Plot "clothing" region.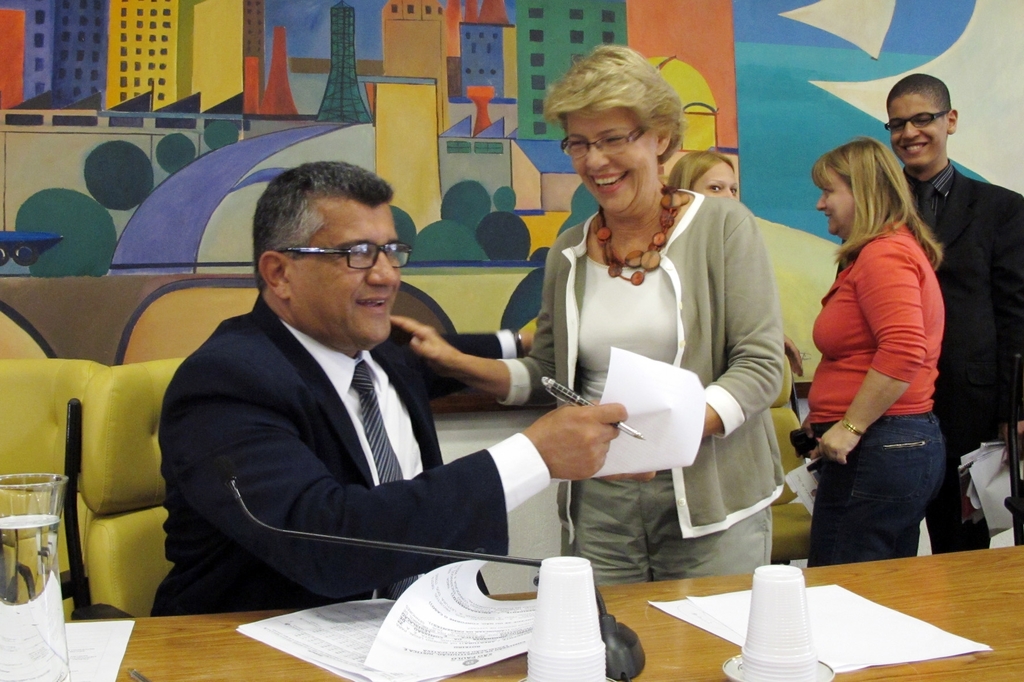
Plotted at detection(148, 291, 551, 619).
